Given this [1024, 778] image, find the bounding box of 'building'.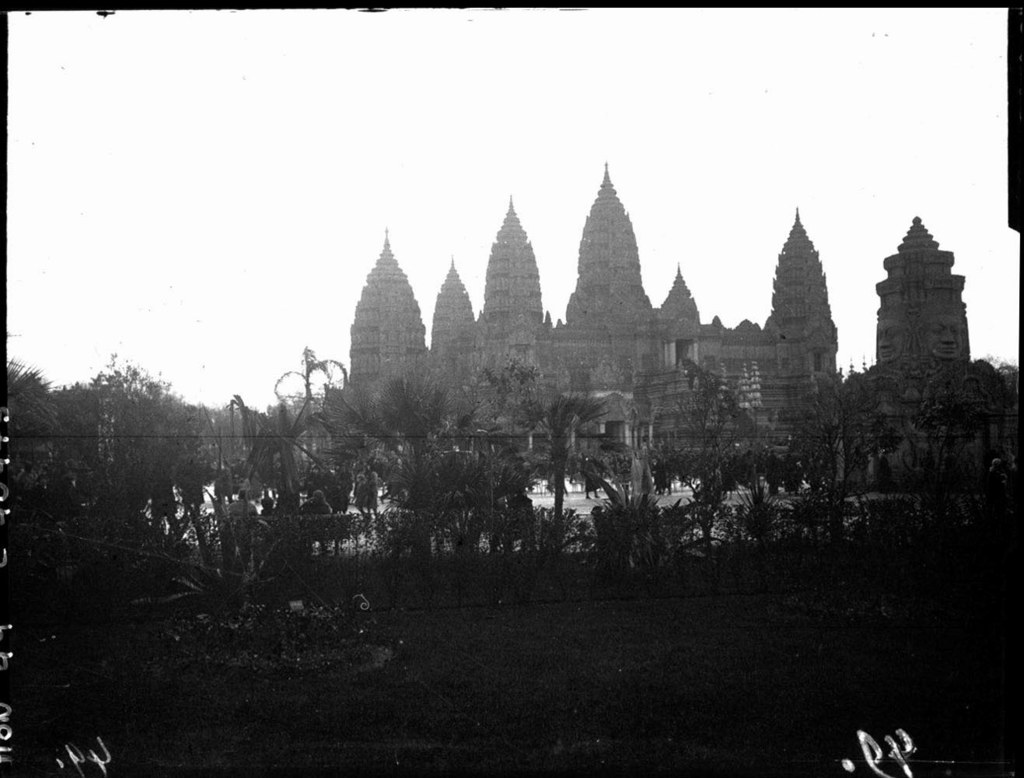
<box>334,159,840,461</box>.
